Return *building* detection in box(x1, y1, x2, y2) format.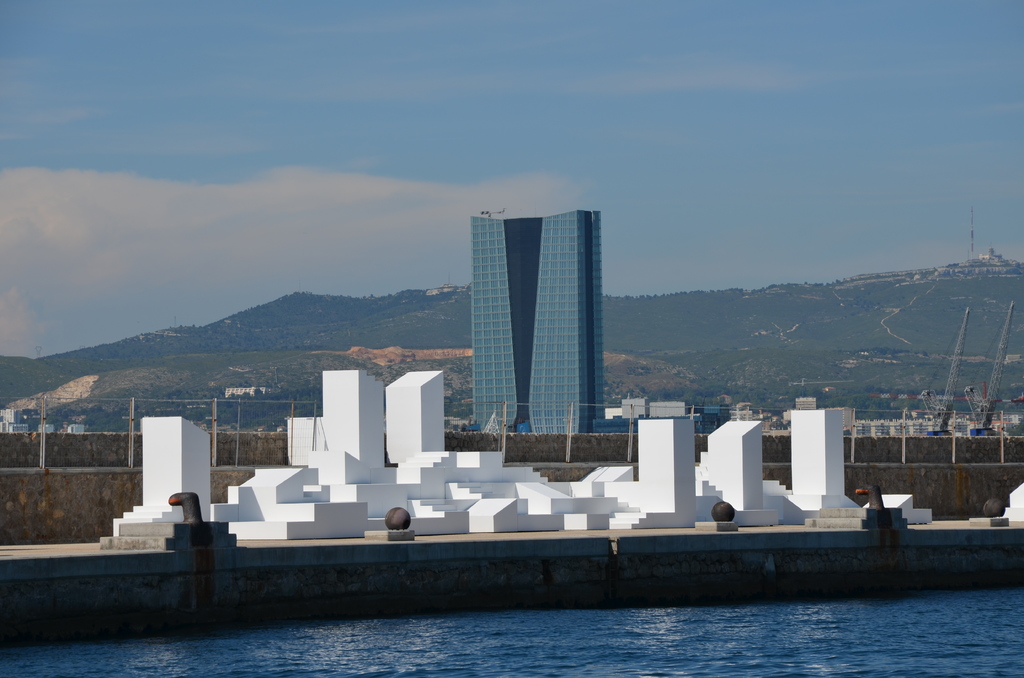
box(10, 421, 27, 435).
